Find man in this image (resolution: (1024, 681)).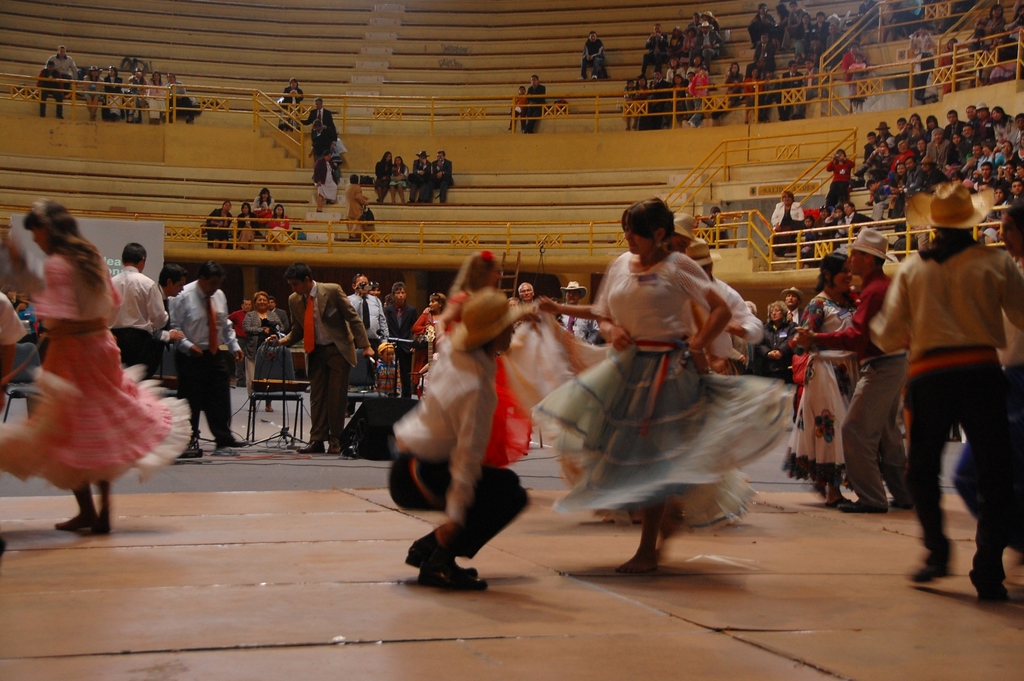
region(794, 225, 920, 515).
